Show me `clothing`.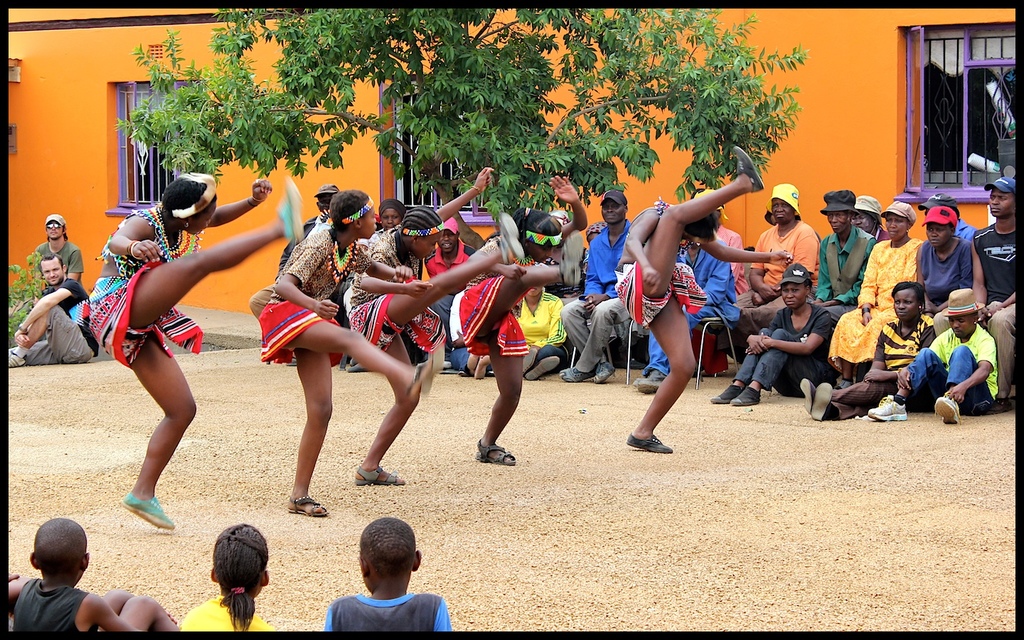
`clothing` is here: bbox=[4, 280, 97, 372].
